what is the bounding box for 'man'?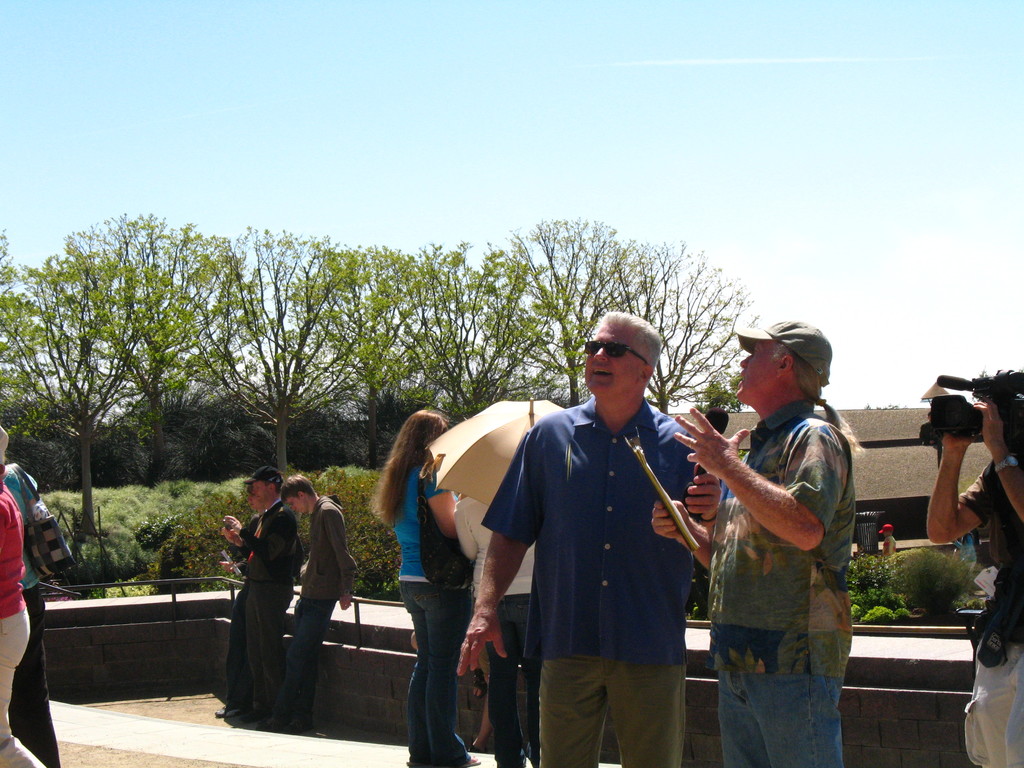
BBox(926, 367, 1023, 767).
